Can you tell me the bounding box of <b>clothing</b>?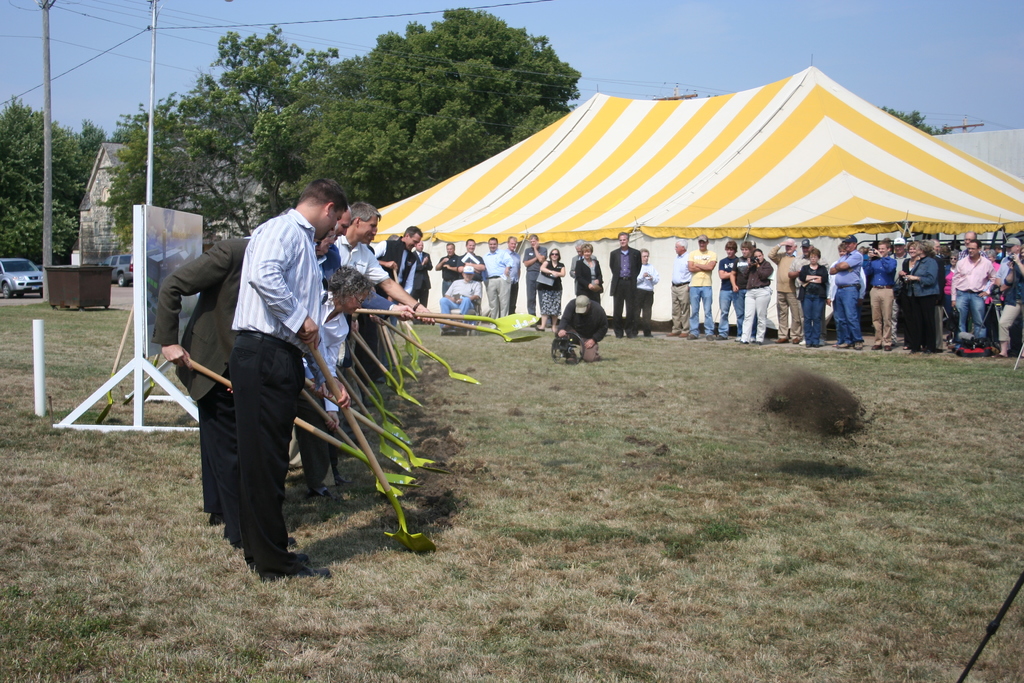
{"left": 714, "top": 257, "right": 745, "bottom": 328}.
